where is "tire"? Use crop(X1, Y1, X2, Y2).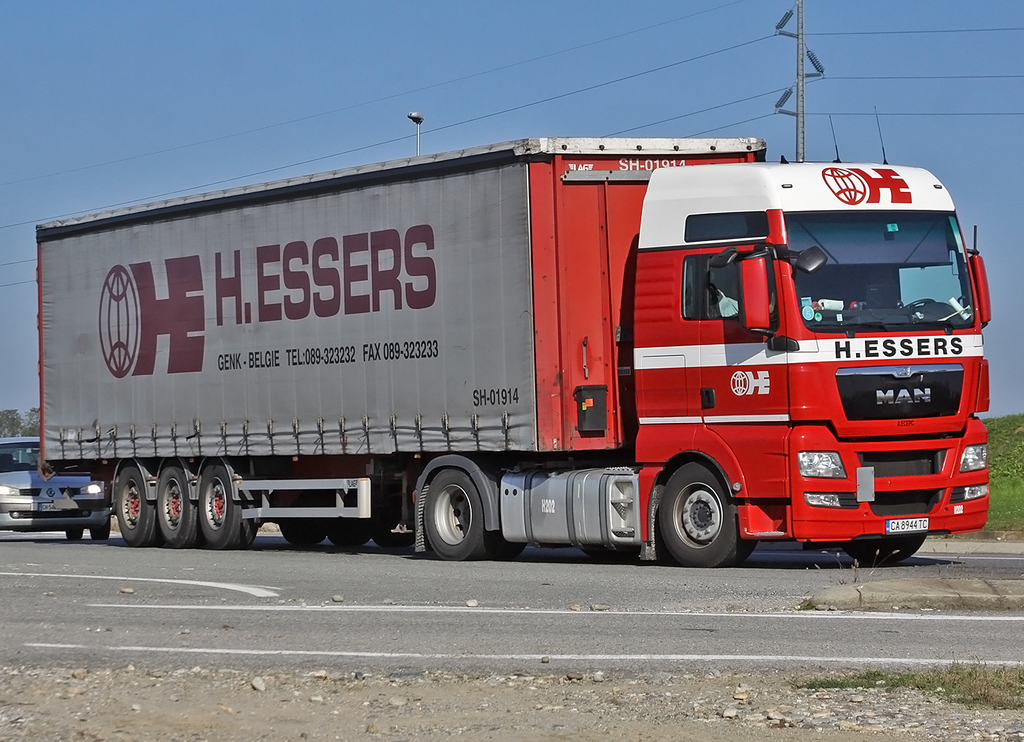
crop(655, 460, 760, 565).
